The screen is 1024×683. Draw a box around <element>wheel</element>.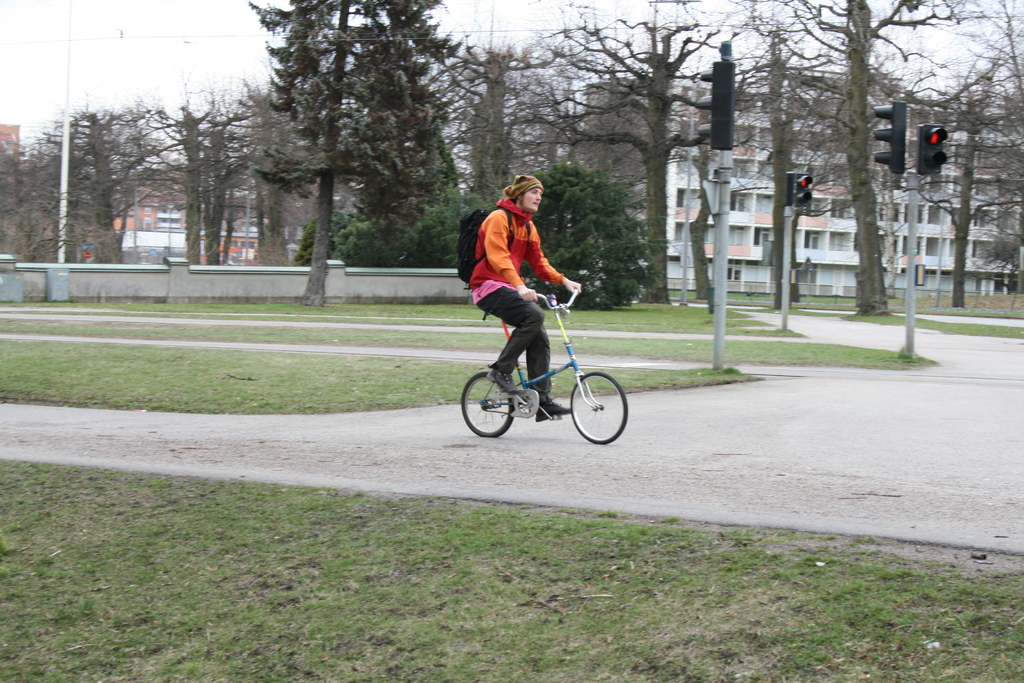
box=[572, 366, 627, 447].
